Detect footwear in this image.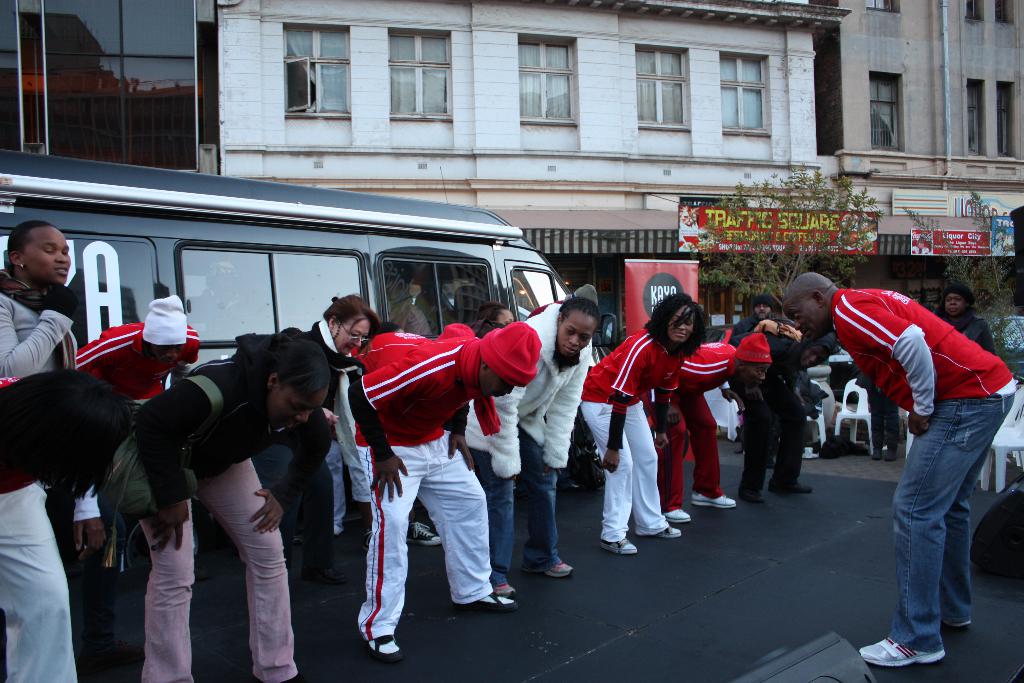
Detection: x1=599 y1=534 x2=639 y2=559.
